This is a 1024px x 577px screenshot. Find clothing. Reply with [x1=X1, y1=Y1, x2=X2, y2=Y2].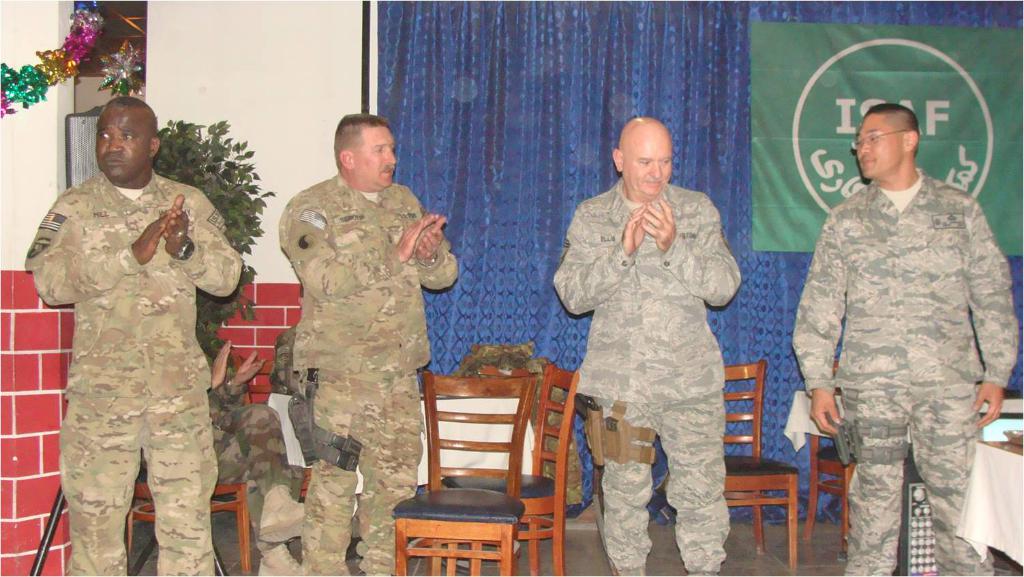
[x1=551, y1=177, x2=744, y2=576].
